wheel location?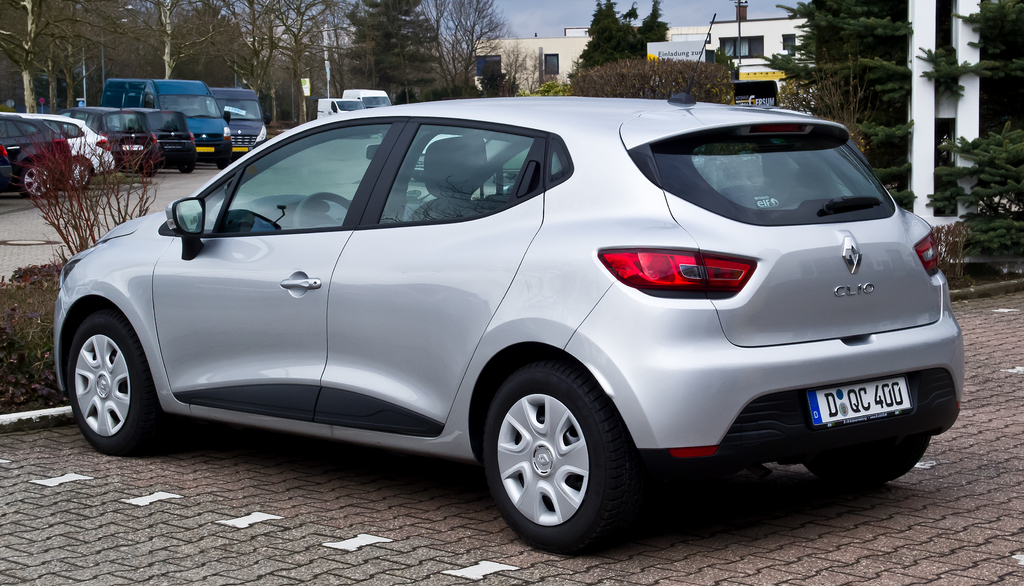
[left=216, top=164, right=227, bottom=168]
